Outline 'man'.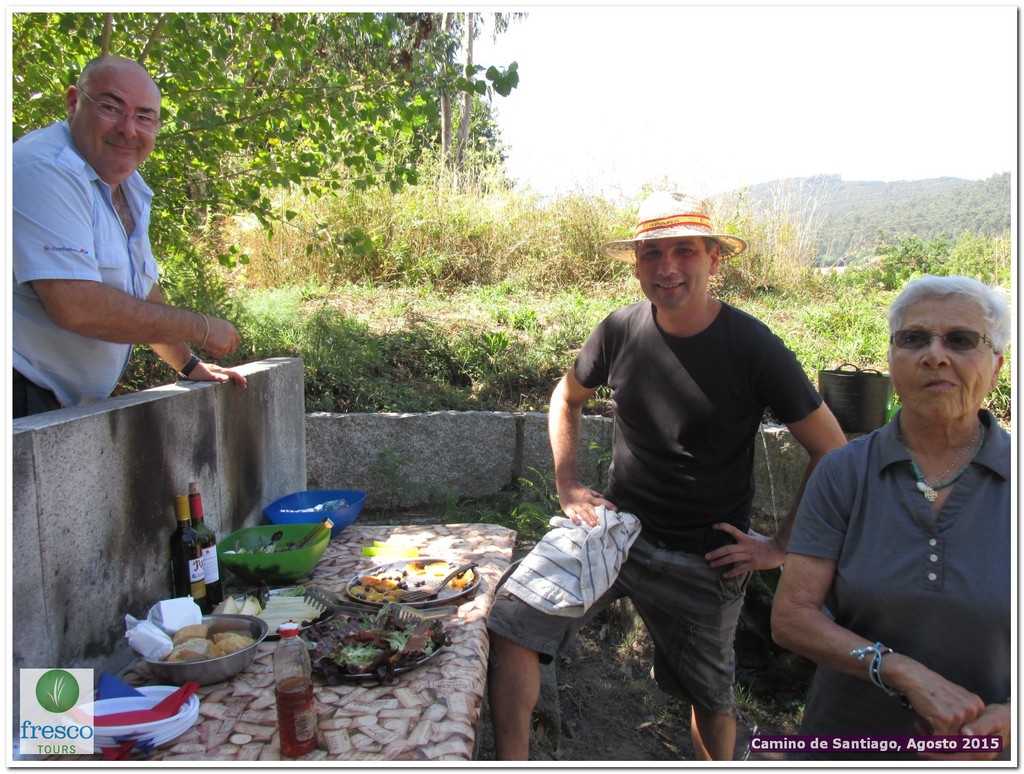
Outline: bbox(10, 56, 248, 420).
